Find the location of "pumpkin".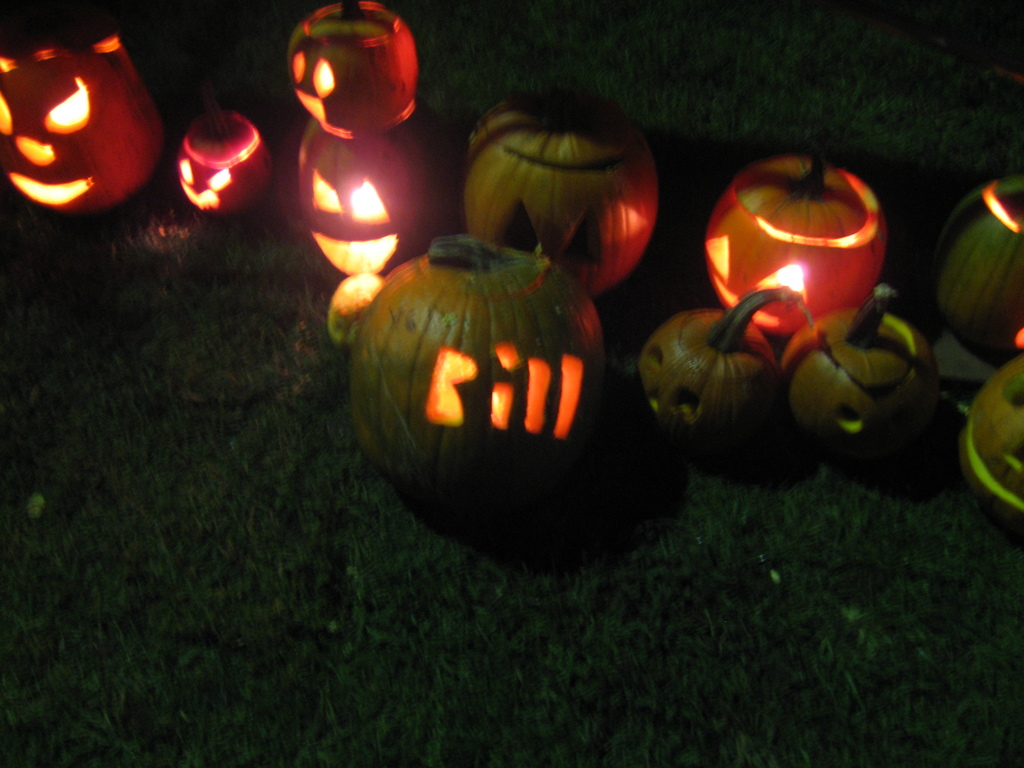
Location: locate(0, 35, 163, 223).
